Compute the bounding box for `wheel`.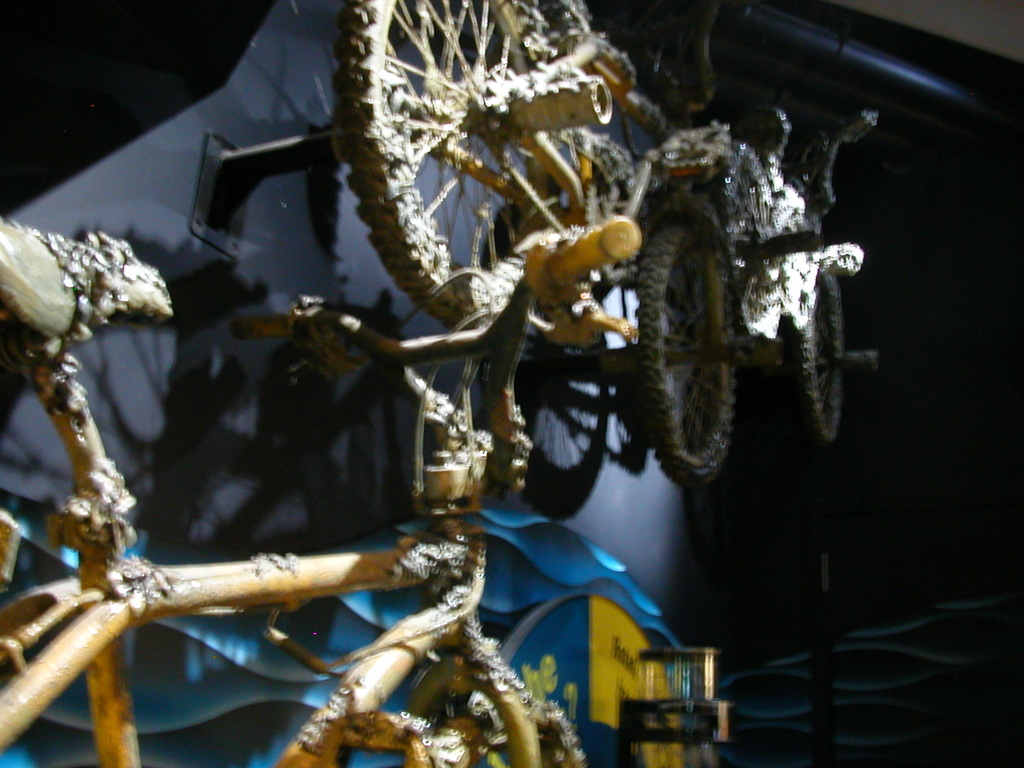
crop(795, 270, 845, 446).
